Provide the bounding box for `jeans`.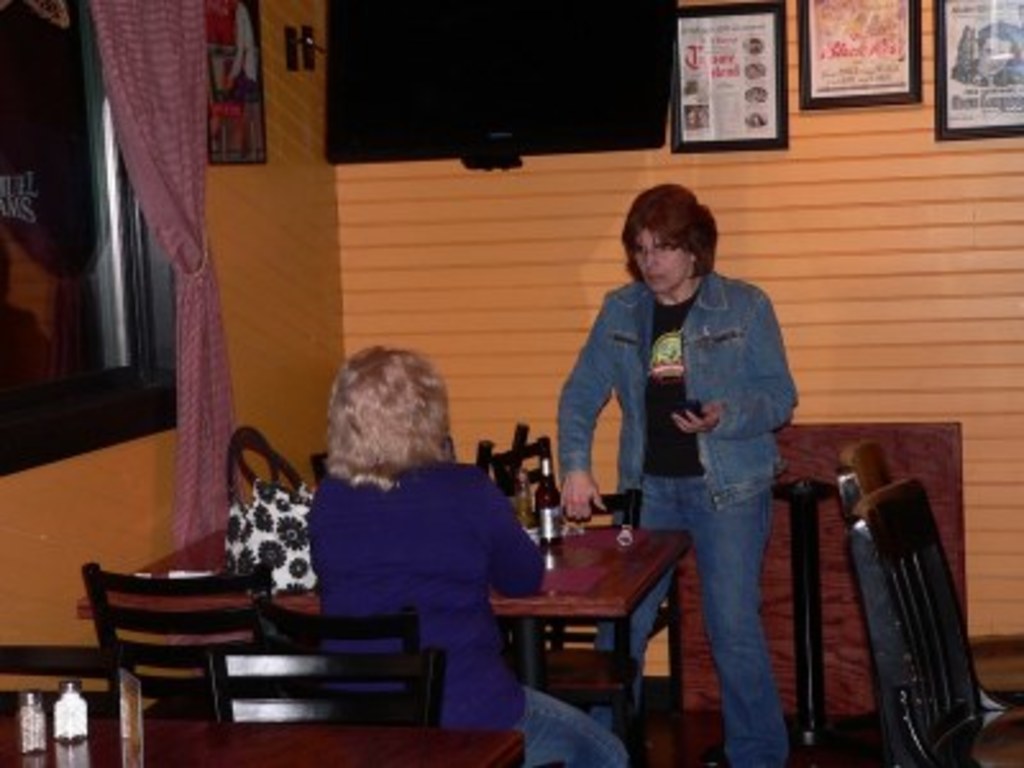
596, 468, 791, 765.
